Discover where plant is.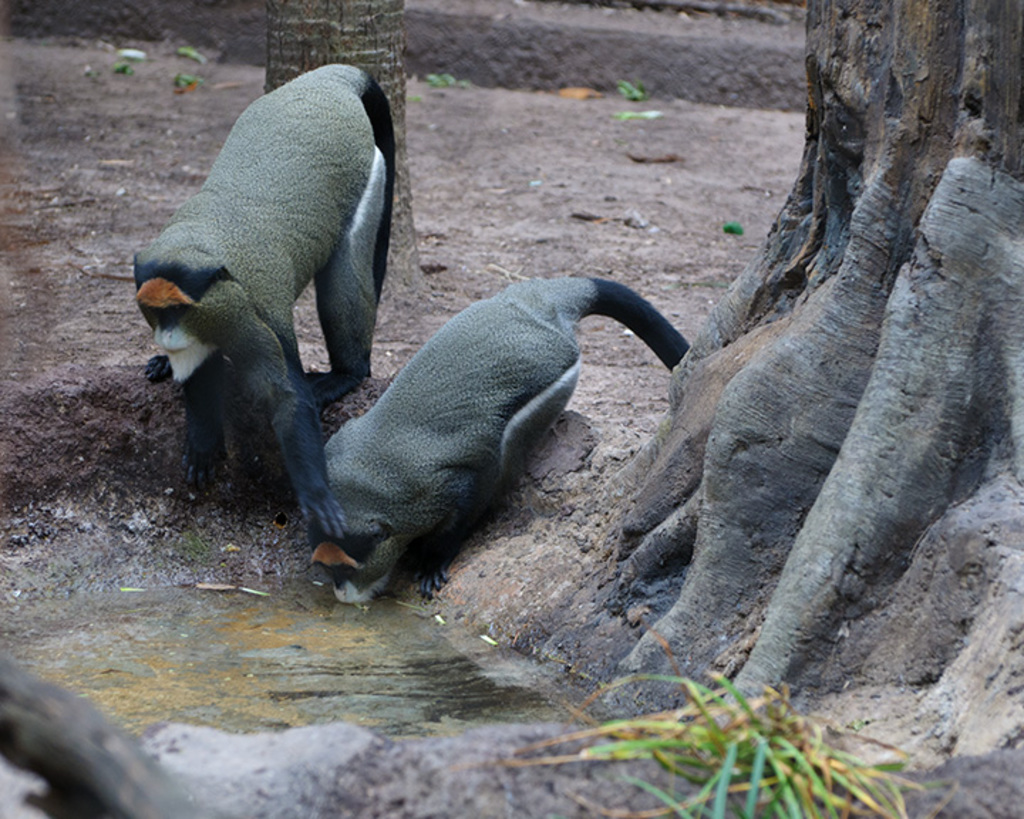
Discovered at crop(108, 58, 135, 71).
